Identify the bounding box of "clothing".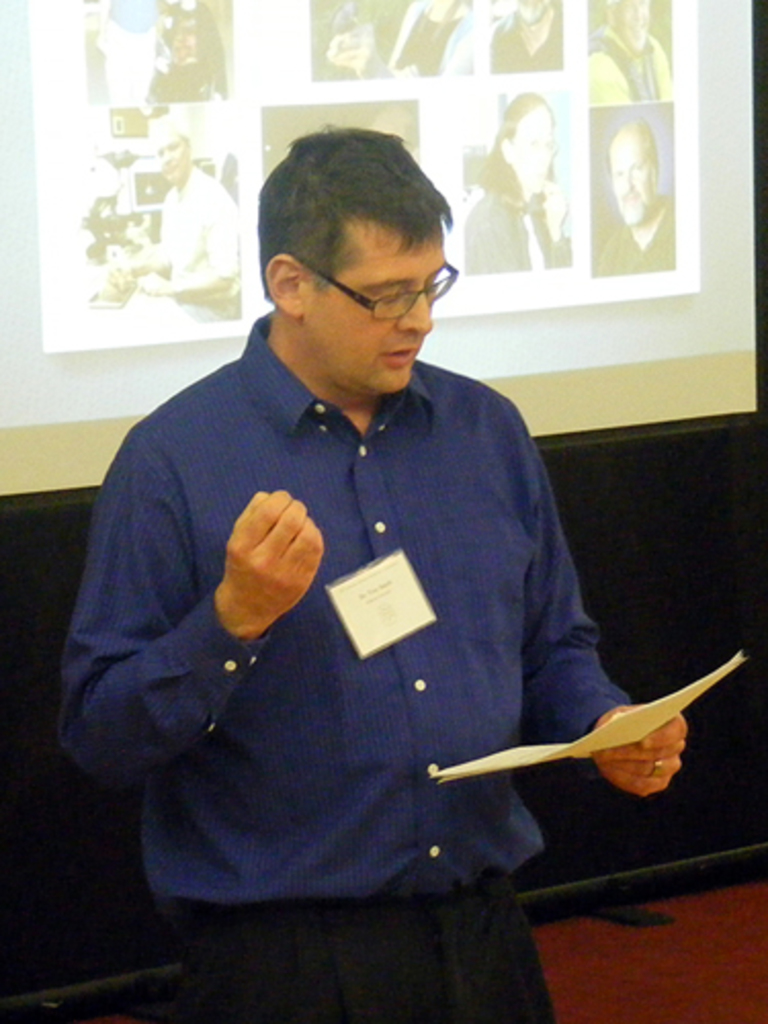
{"x1": 180, "y1": 879, "x2": 555, "y2": 1022}.
